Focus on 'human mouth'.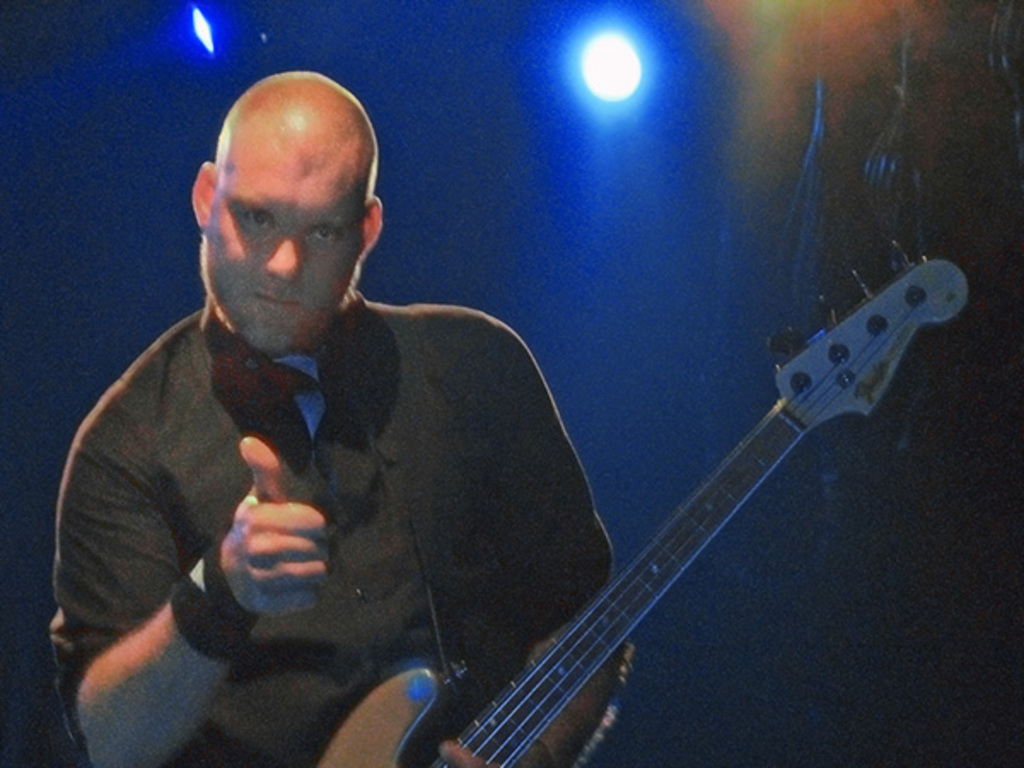
Focused at x1=258 y1=294 x2=295 y2=305.
